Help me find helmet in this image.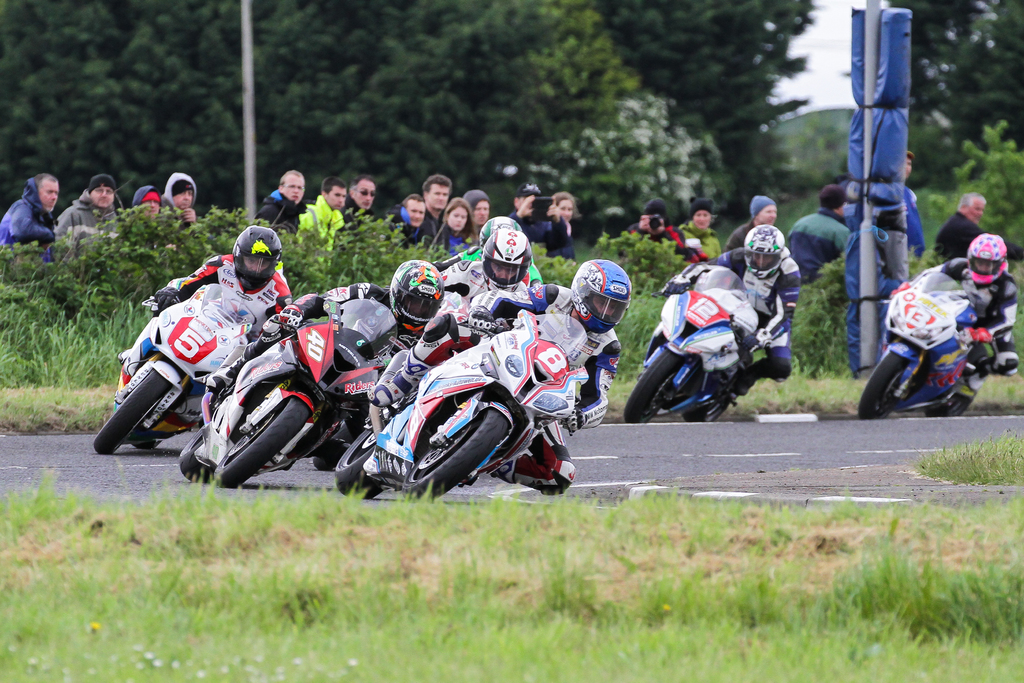
Found it: [left=478, top=210, right=517, bottom=239].
